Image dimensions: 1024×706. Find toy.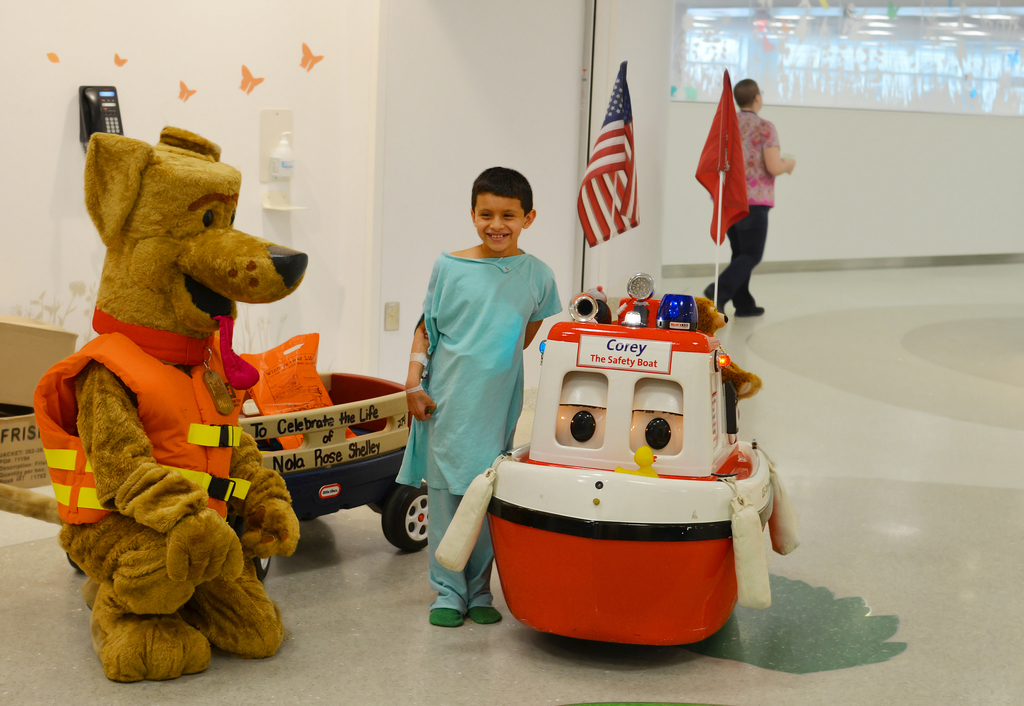
locate(468, 288, 797, 648).
